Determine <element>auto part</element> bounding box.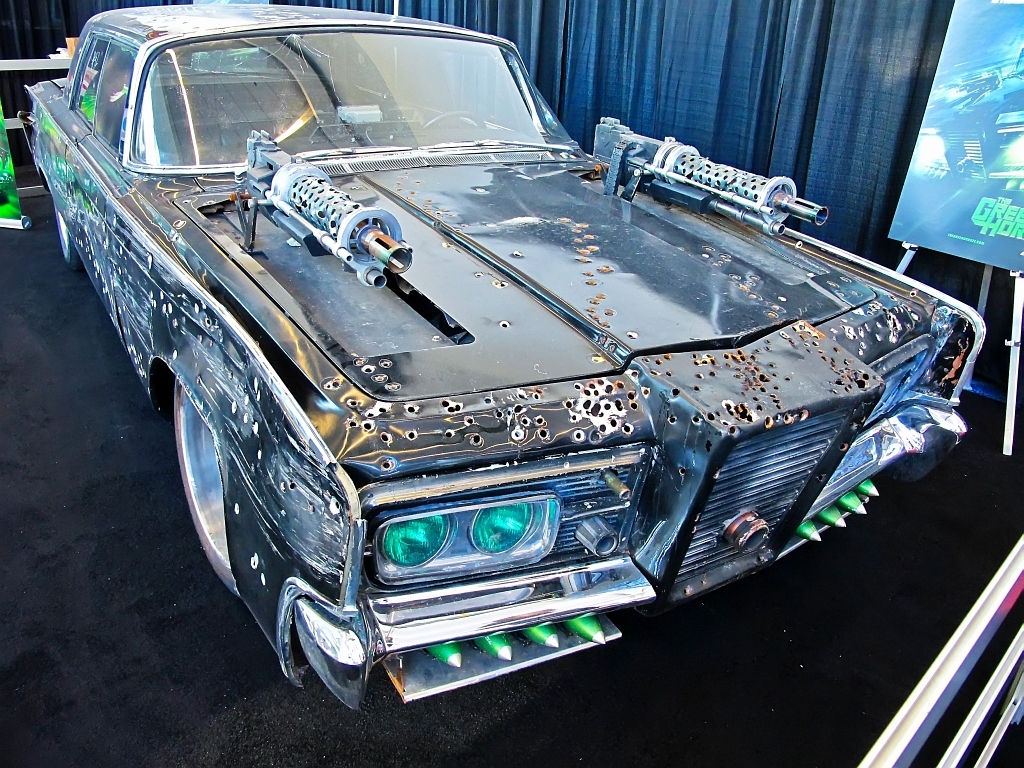
Determined: select_region(468, 486, 548, 559).
